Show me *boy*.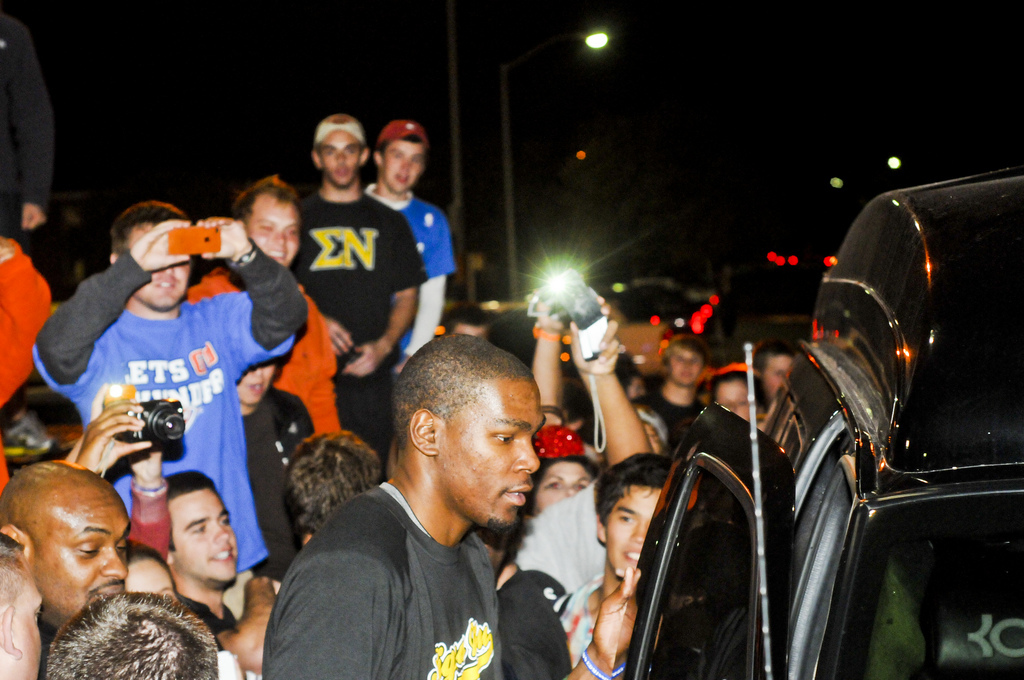
*boy* is here: 0, 547, 44, 679.
